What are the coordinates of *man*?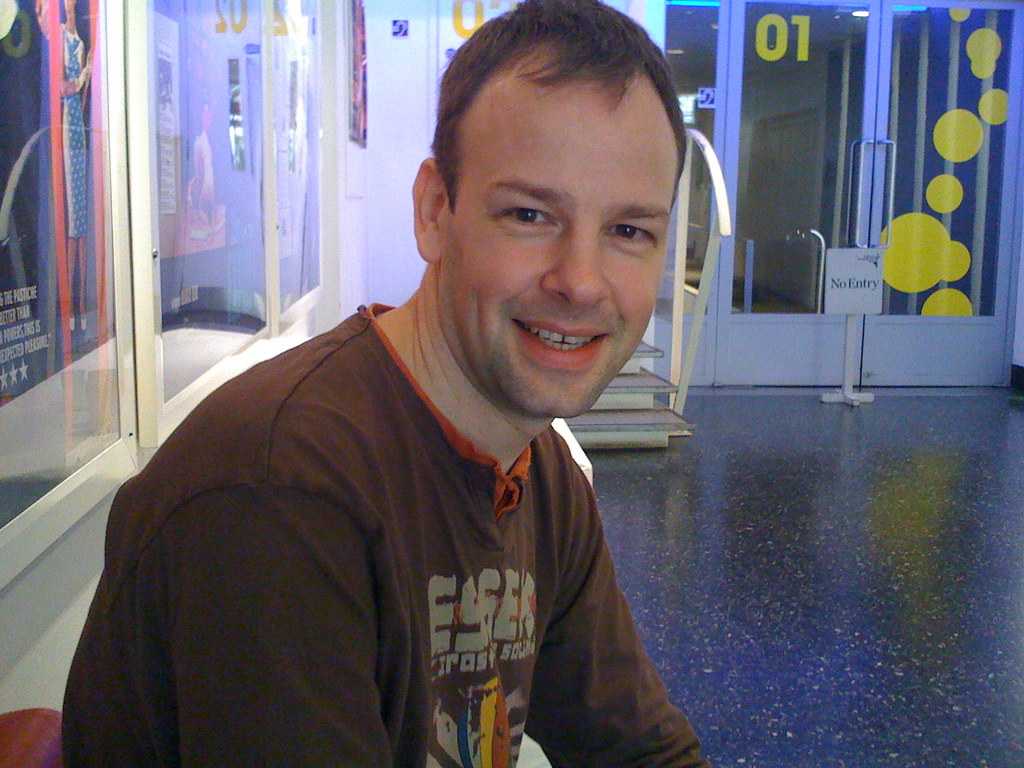
select_region(105, 59, 781, 728).
